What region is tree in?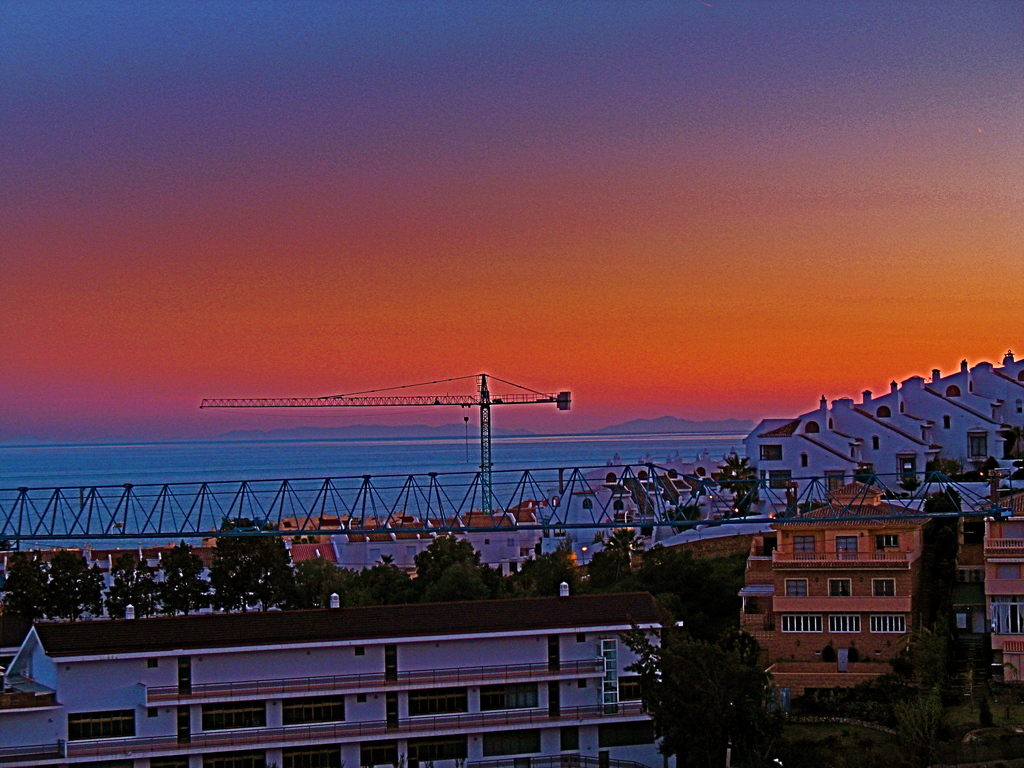
844 574 1021 767.
